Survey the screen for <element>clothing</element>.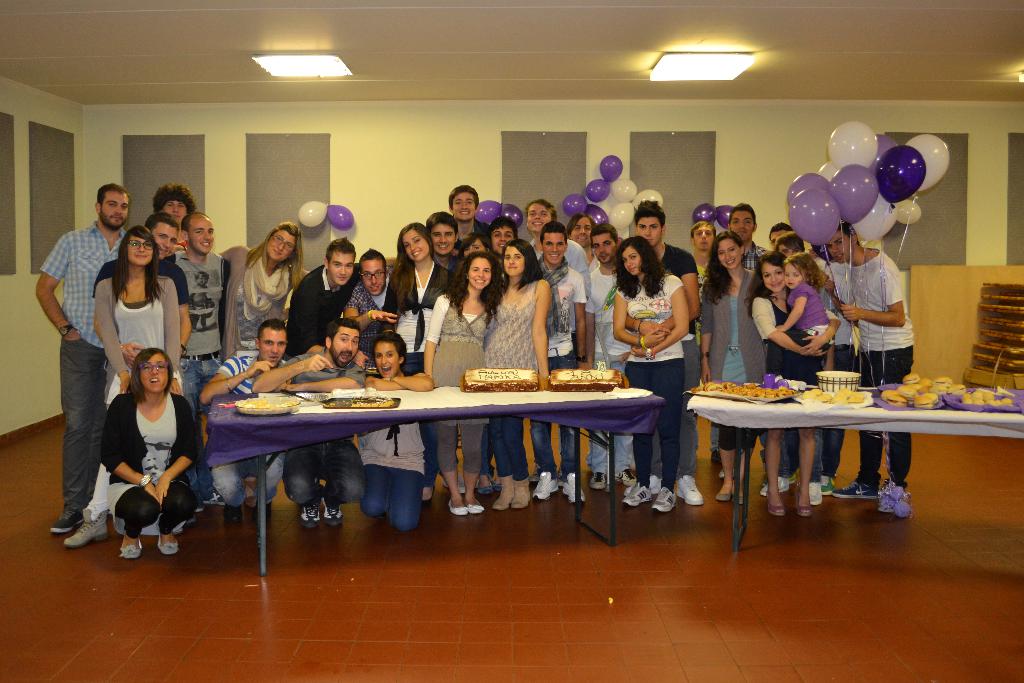
Survey found: rect(66, 263, 198, 553).
